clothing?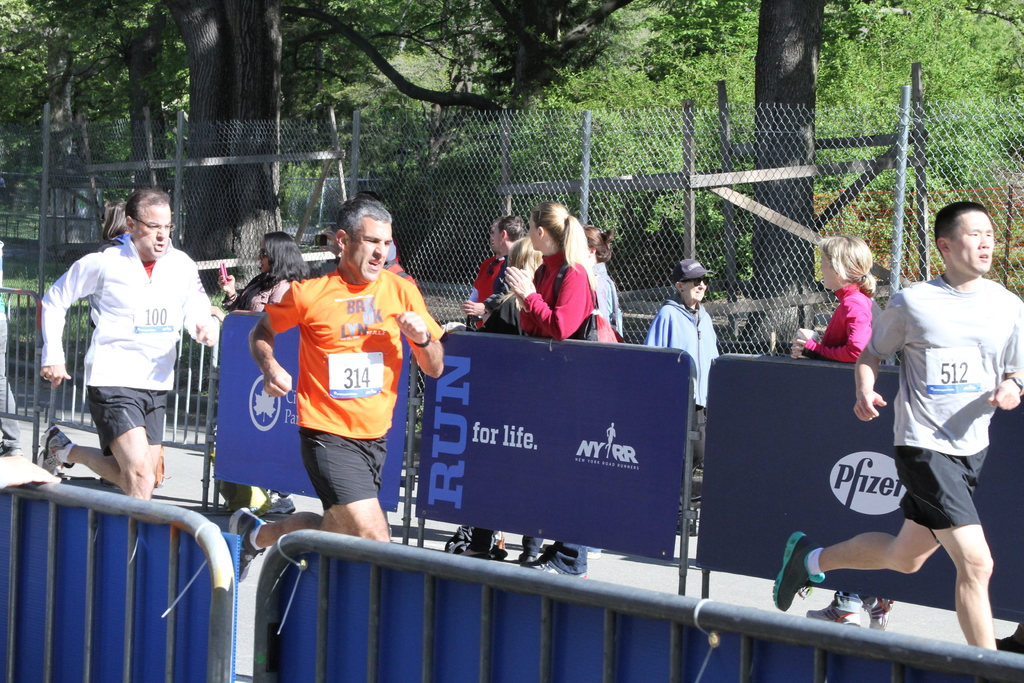
[801,279,873,363]
